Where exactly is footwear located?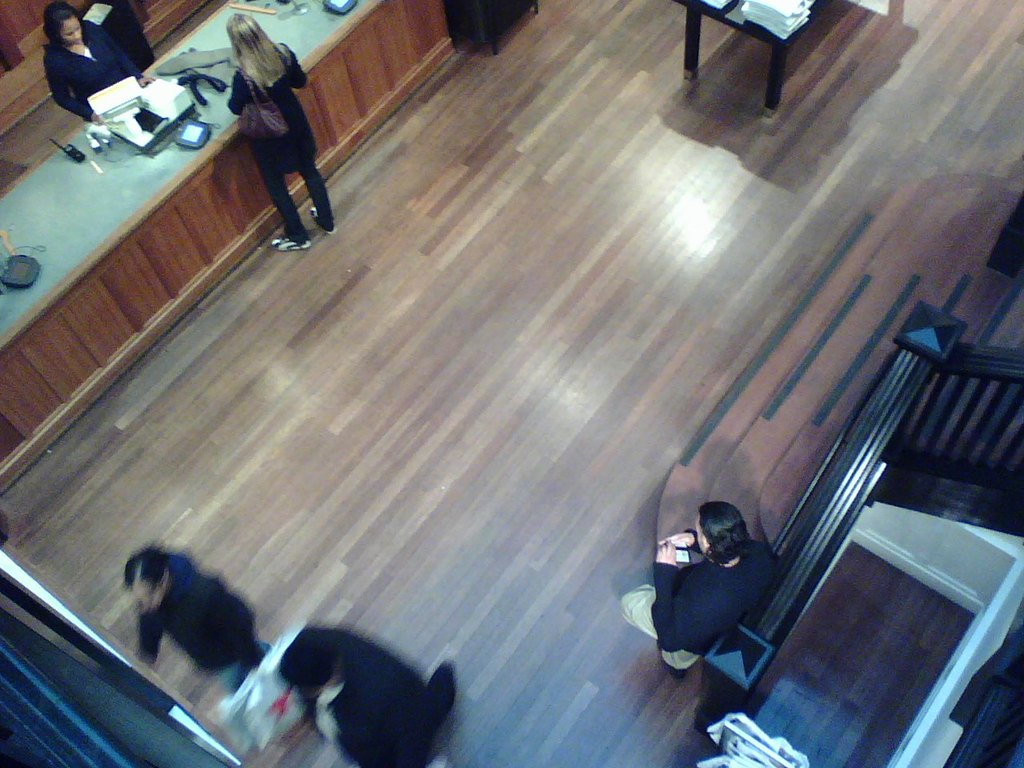
Its bounding box is bbox=[659, 658, 689, 683].
